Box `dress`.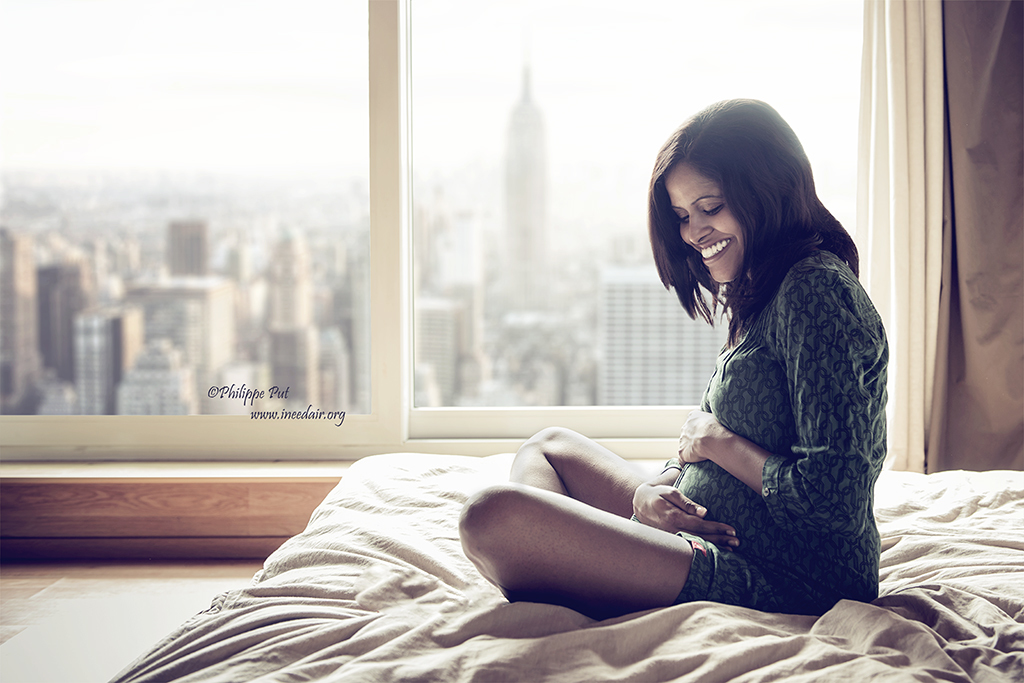
Rect(669, 248, 888, 617).
